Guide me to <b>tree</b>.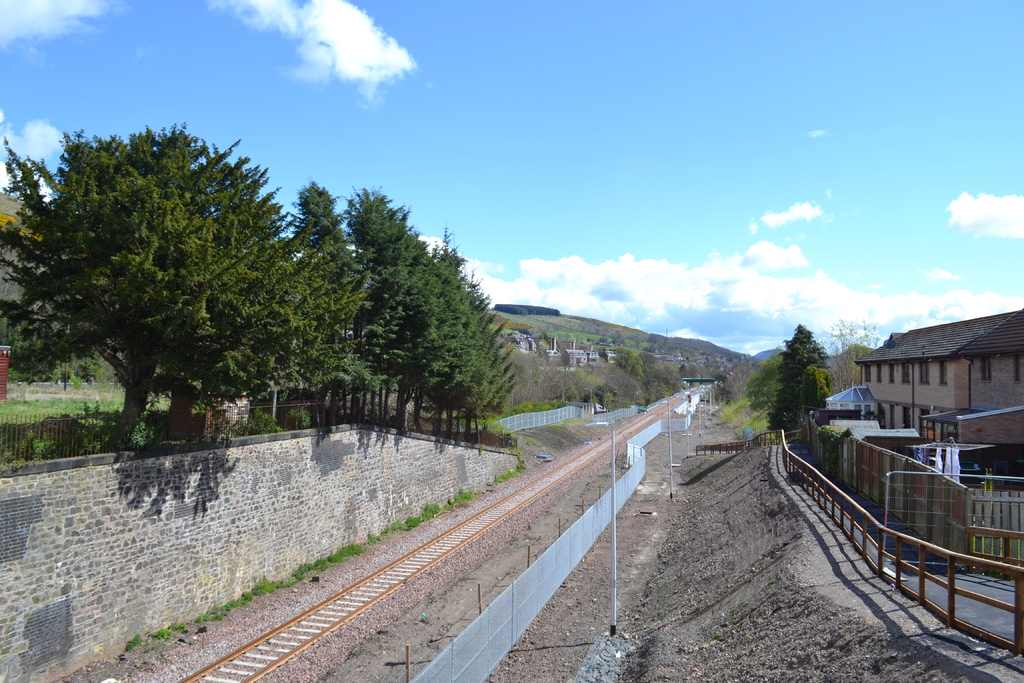
Guidance: Rect(794, 359, 824, 432).
